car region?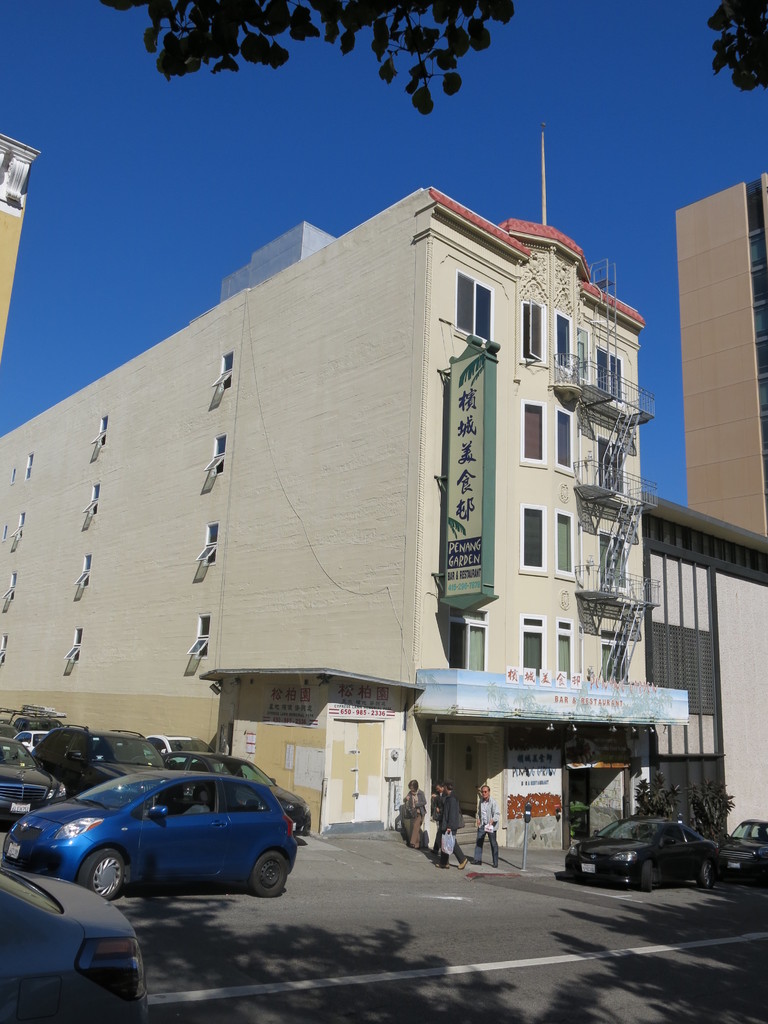
[x1=716, y1=819, x2=767, y2=886]
